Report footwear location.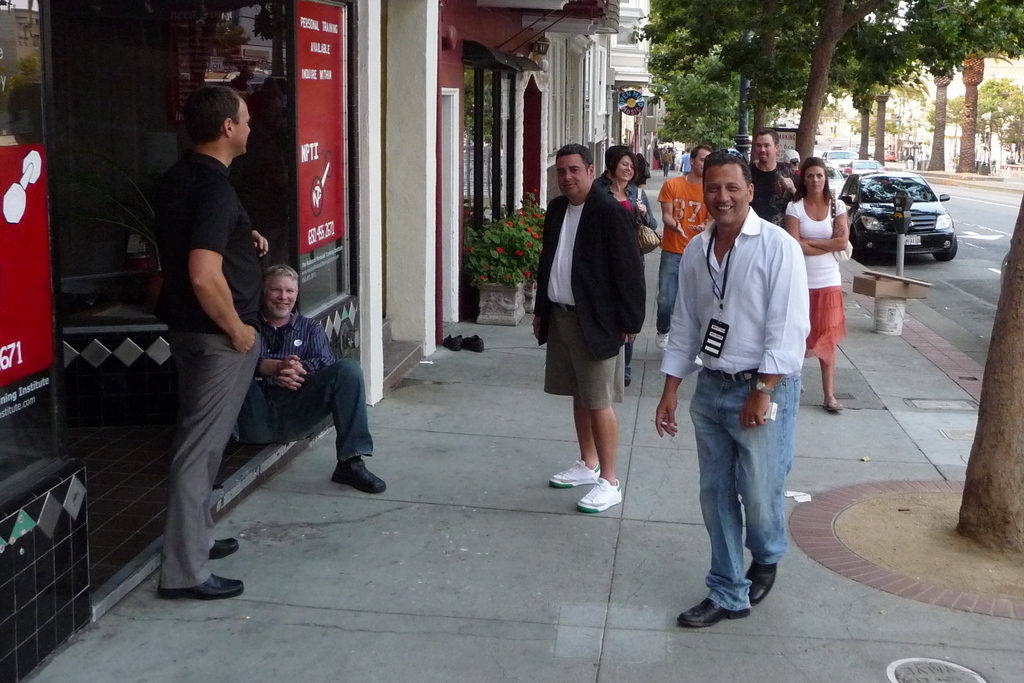
Report: select_region(444, 334, 465, 352).
